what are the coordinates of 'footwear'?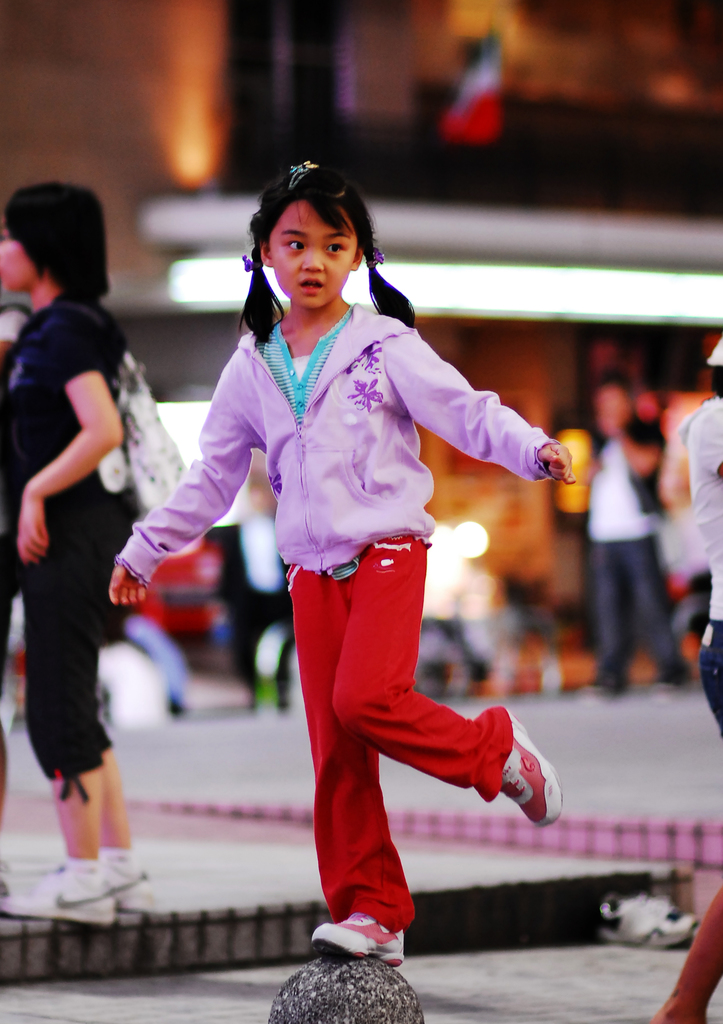
<region>320, 910, 414, 971</region>.
